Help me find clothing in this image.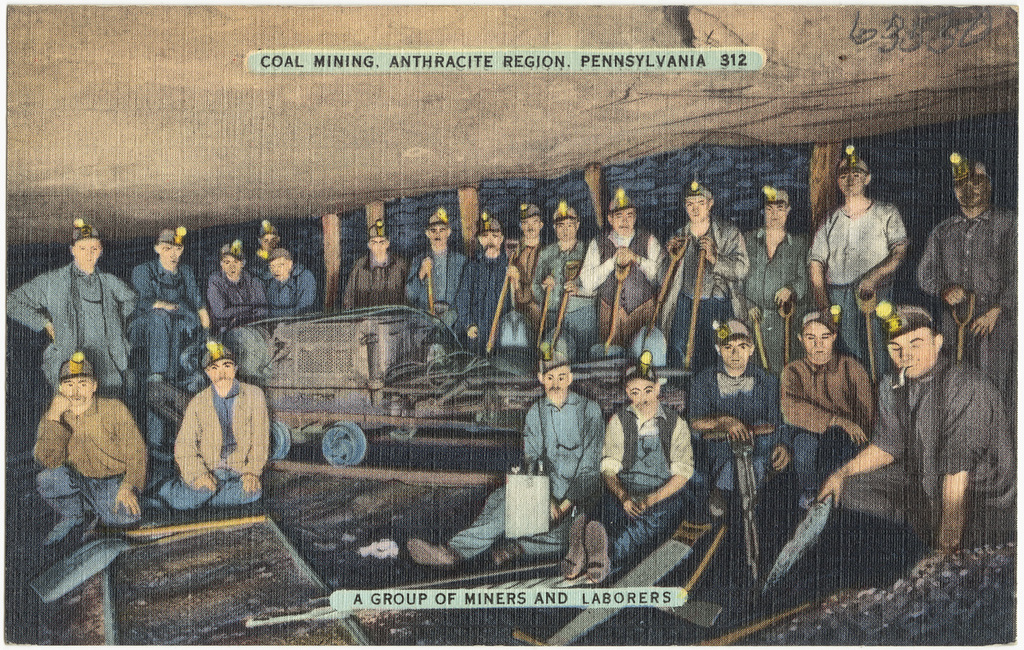
Found it: bbox(911, 197, 1019, 409).
